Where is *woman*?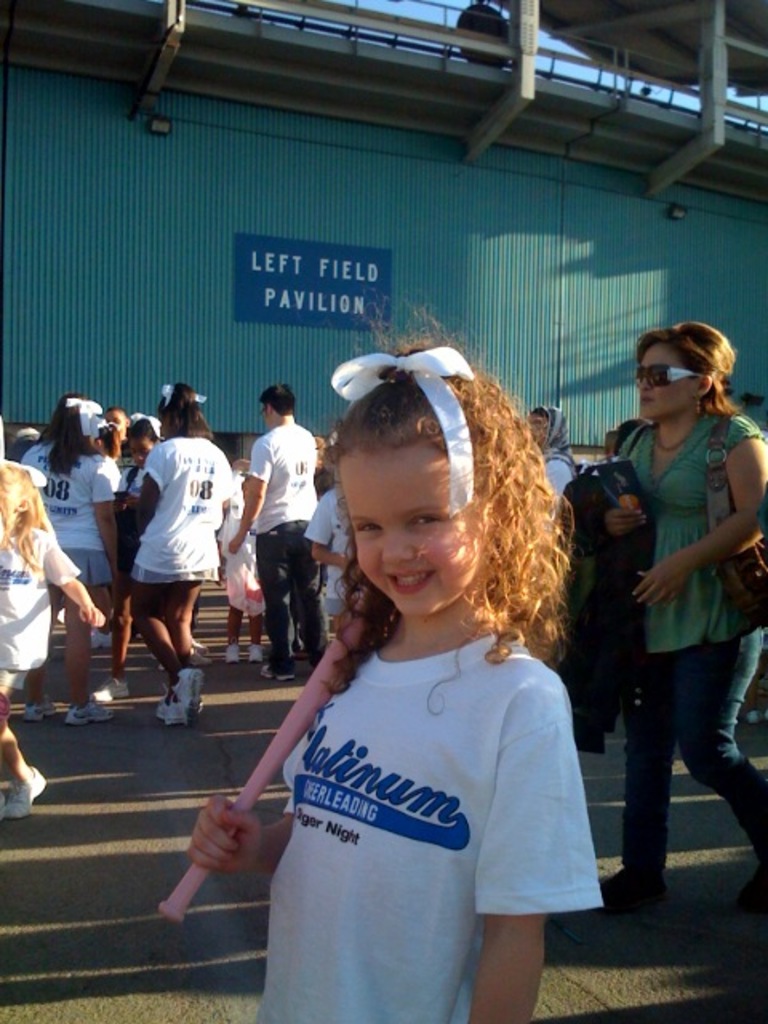
[523,402,584,509].
